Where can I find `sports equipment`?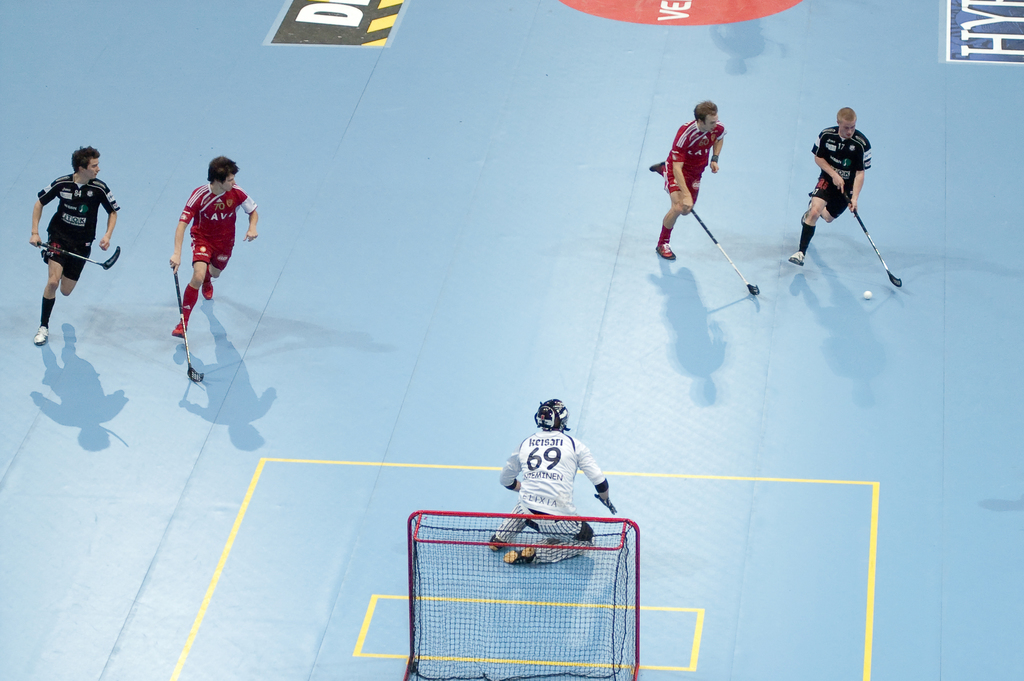
You can find it at 40 241 120 274.
